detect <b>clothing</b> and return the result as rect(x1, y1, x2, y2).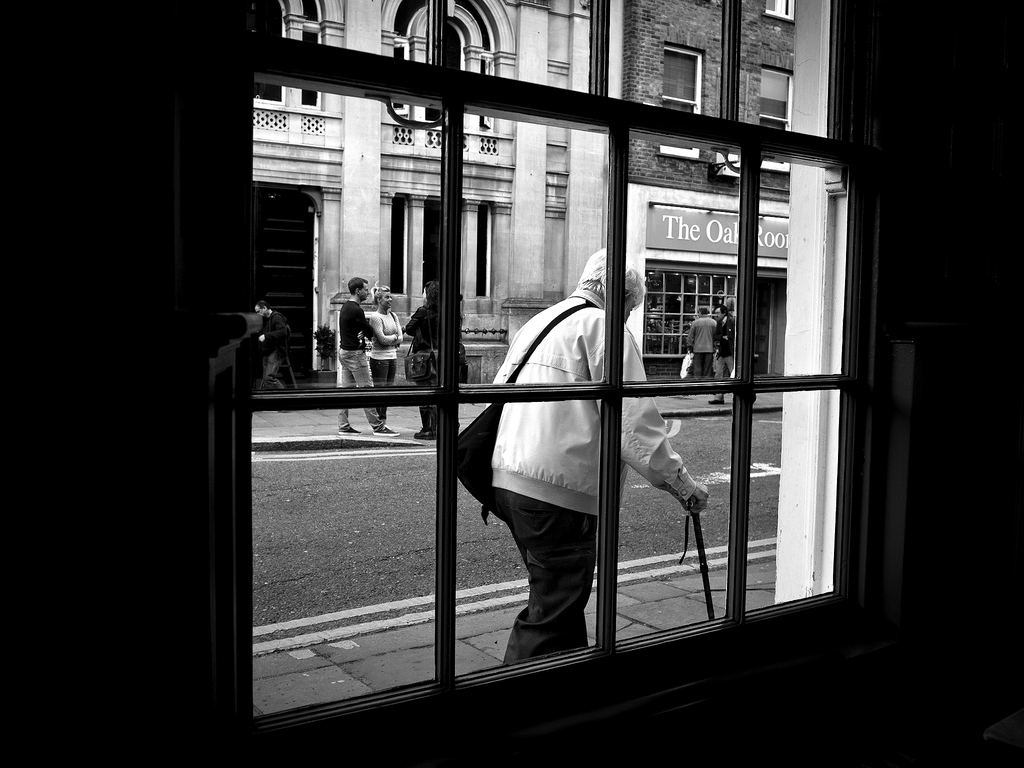
rect(369, 303, 399, 420).
